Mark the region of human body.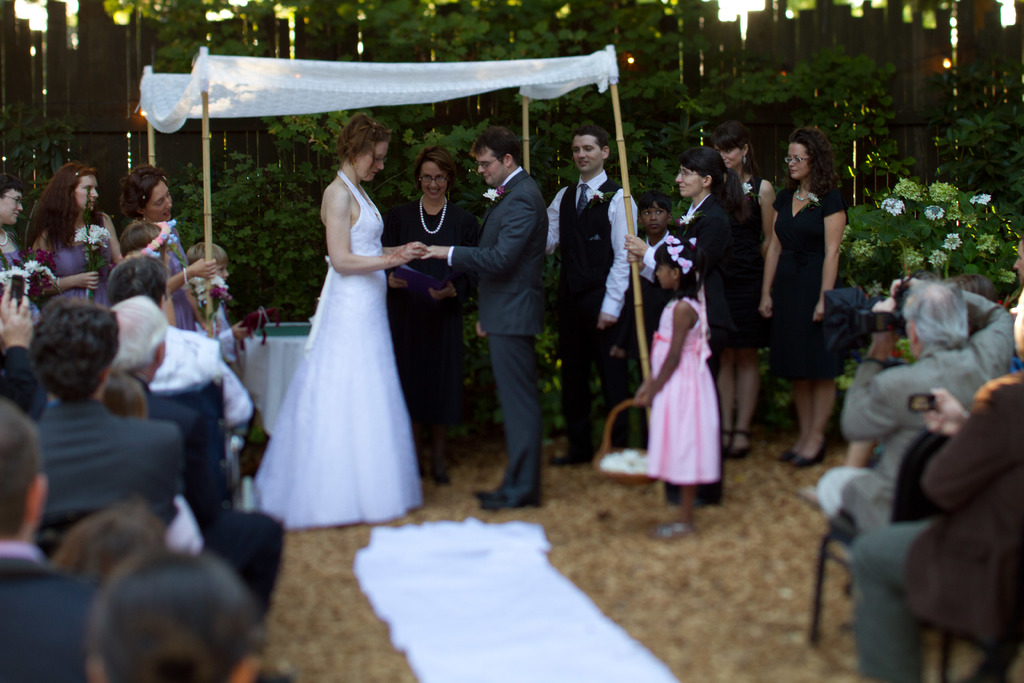
Region: (x1=828, y1=266, x2=1001, y2=533).
